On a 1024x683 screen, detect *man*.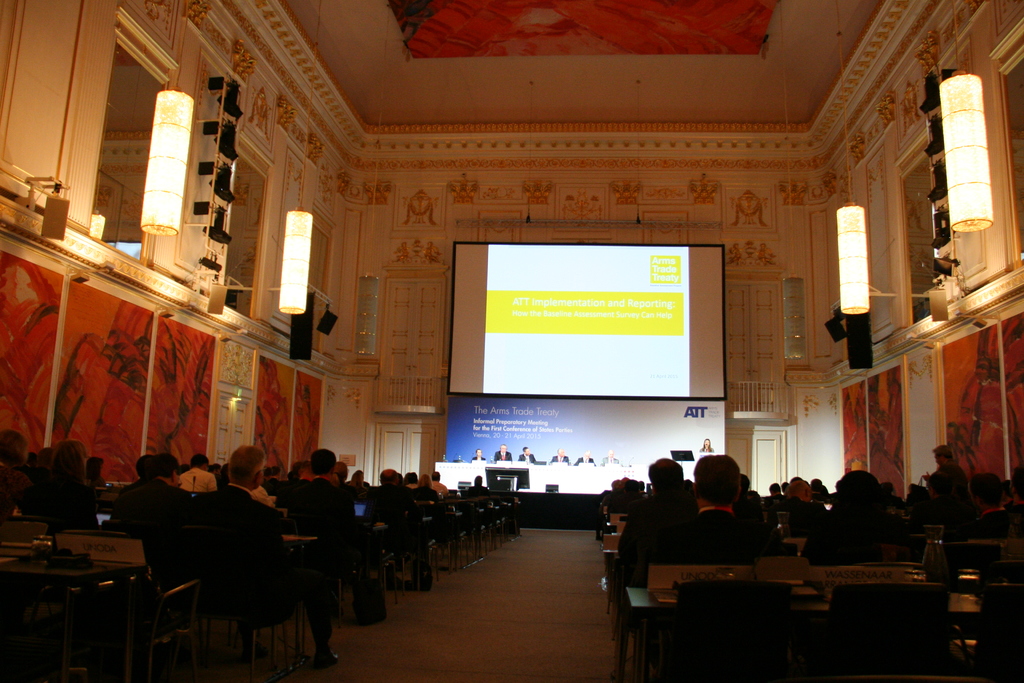
{"left": 493, "top": 447, "right": 511, "bottom": 472}.
